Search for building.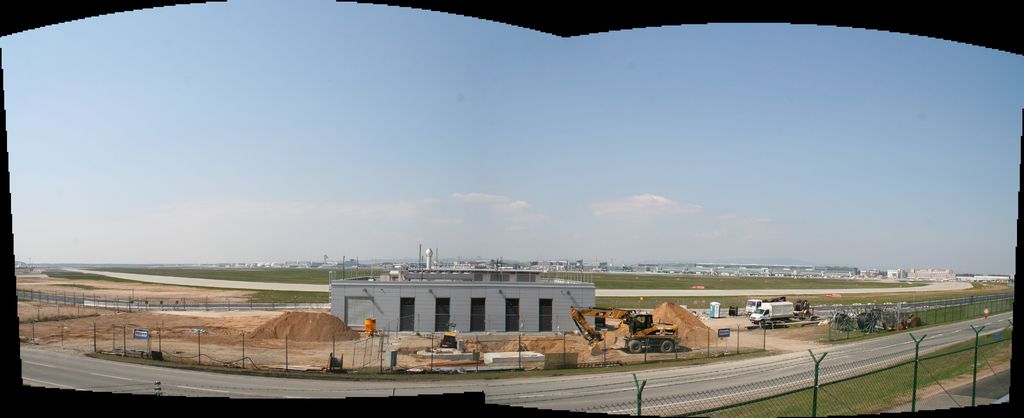
Found at BBox(327, 263, 594, 346).
